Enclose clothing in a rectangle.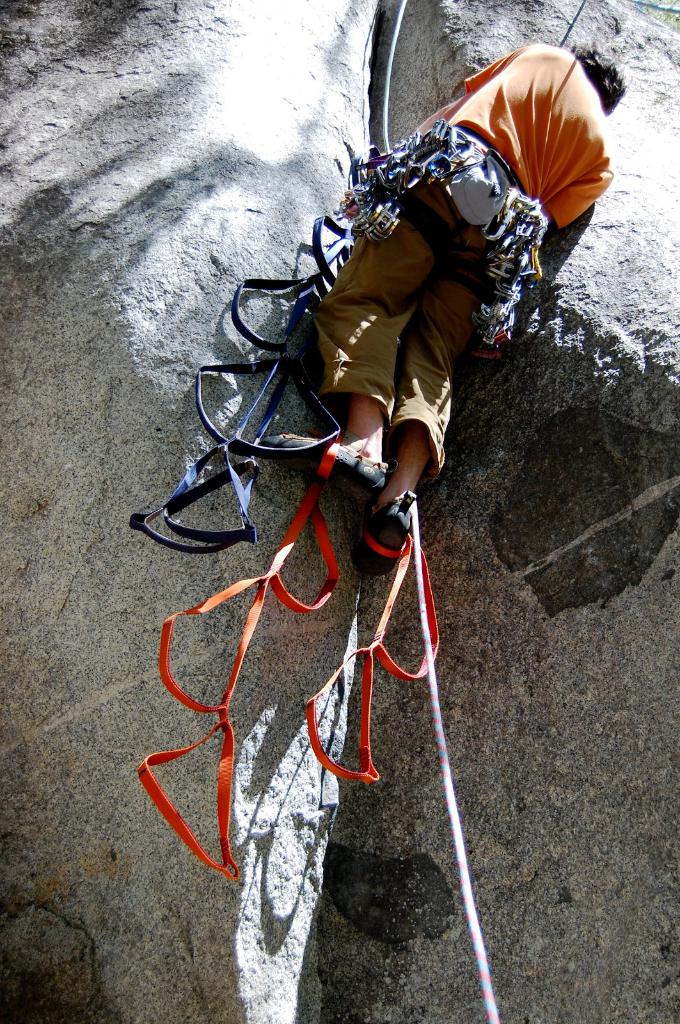
<box>287,36,628,475</box>.
